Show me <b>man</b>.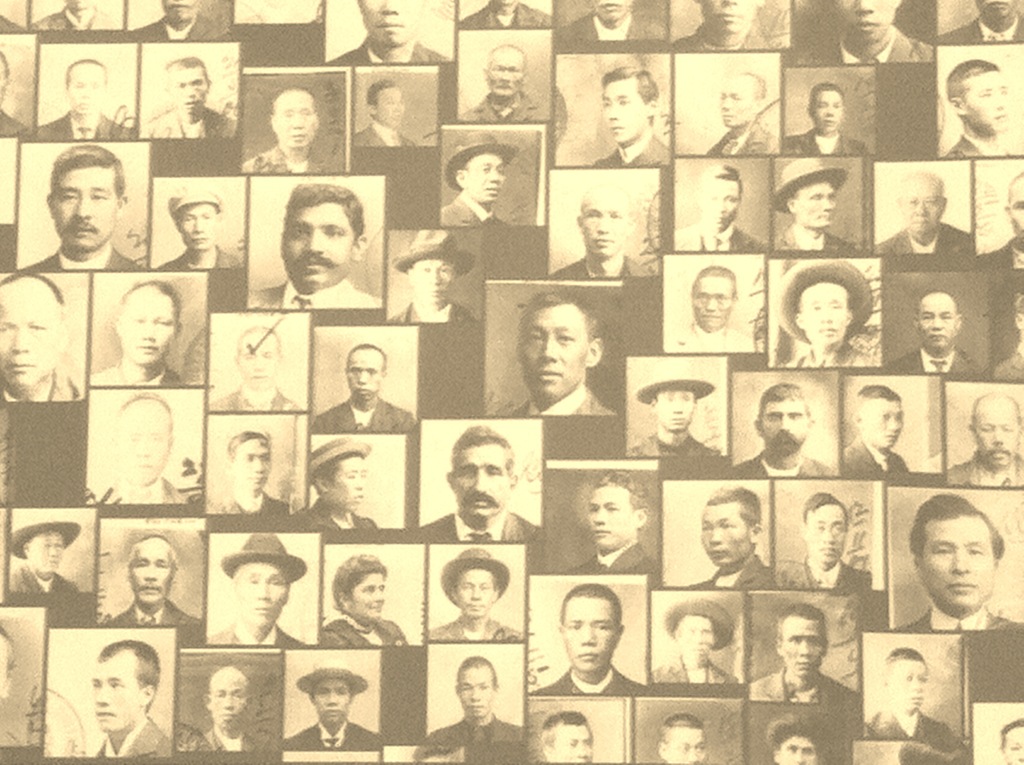
<b>man</b> is here: {"left": 9, "top": 514, "right": 80, "bottom": 592}.
